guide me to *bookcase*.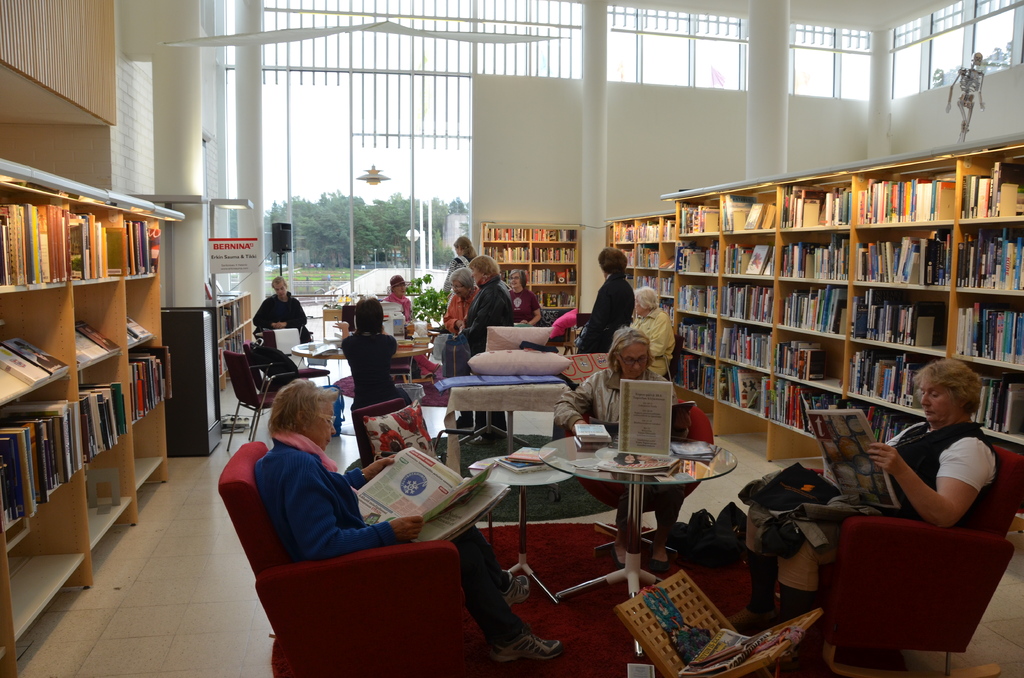
Guidance: (left=602, top=209, right=676, bottom=332).
